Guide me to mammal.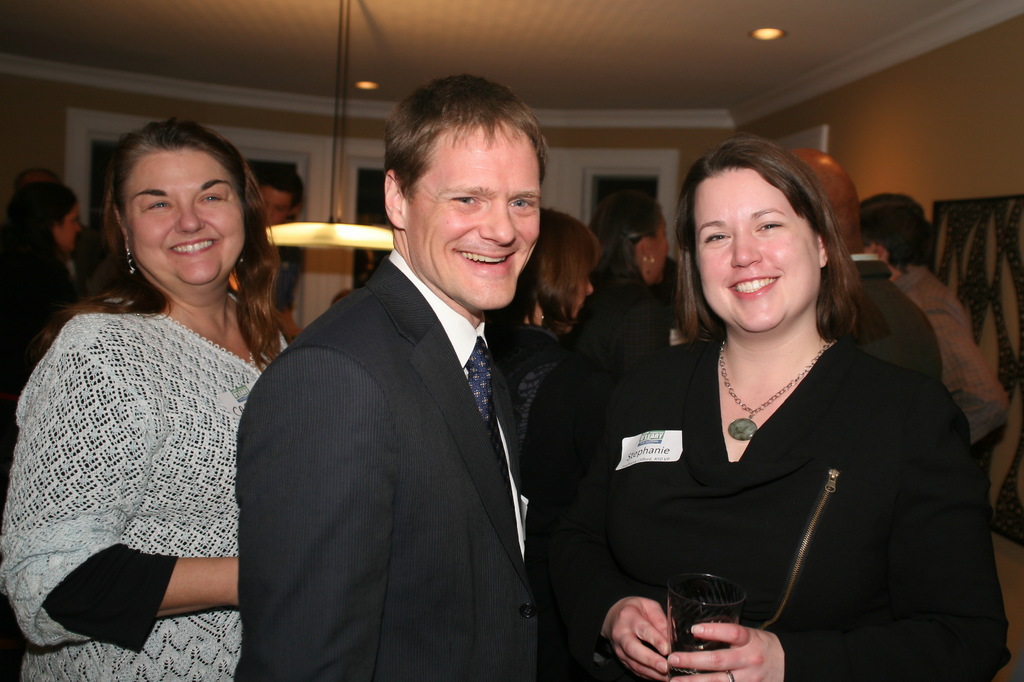
Guidance: (490, 135, 975, 633).
